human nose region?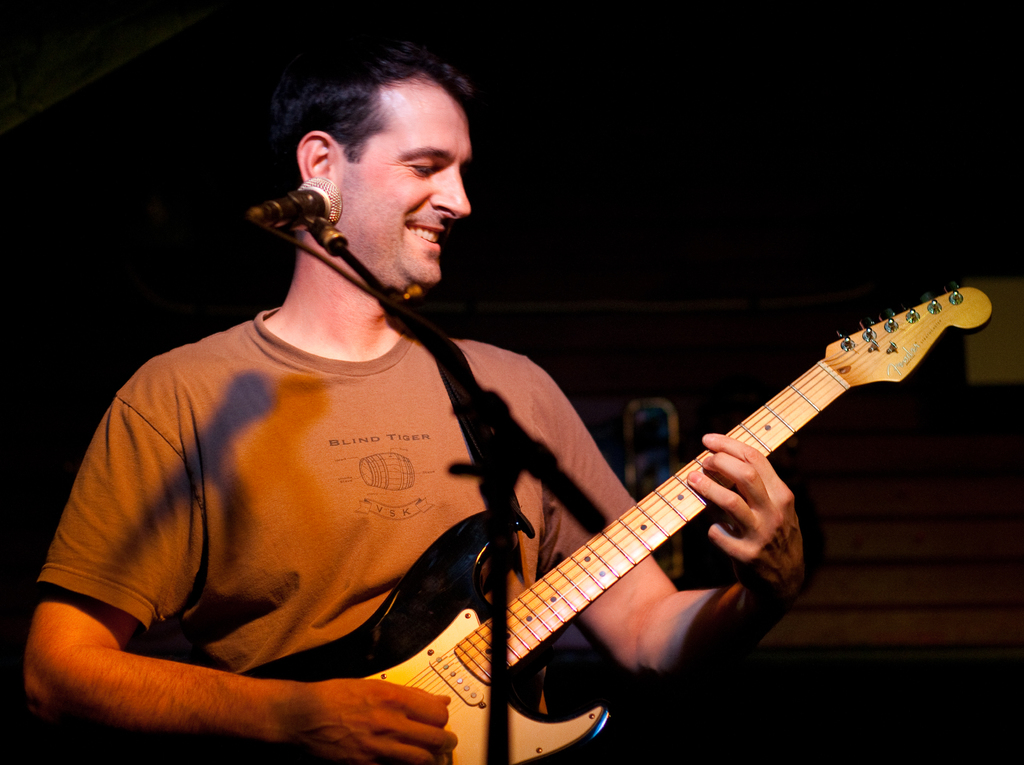
(431,163,472,220)
